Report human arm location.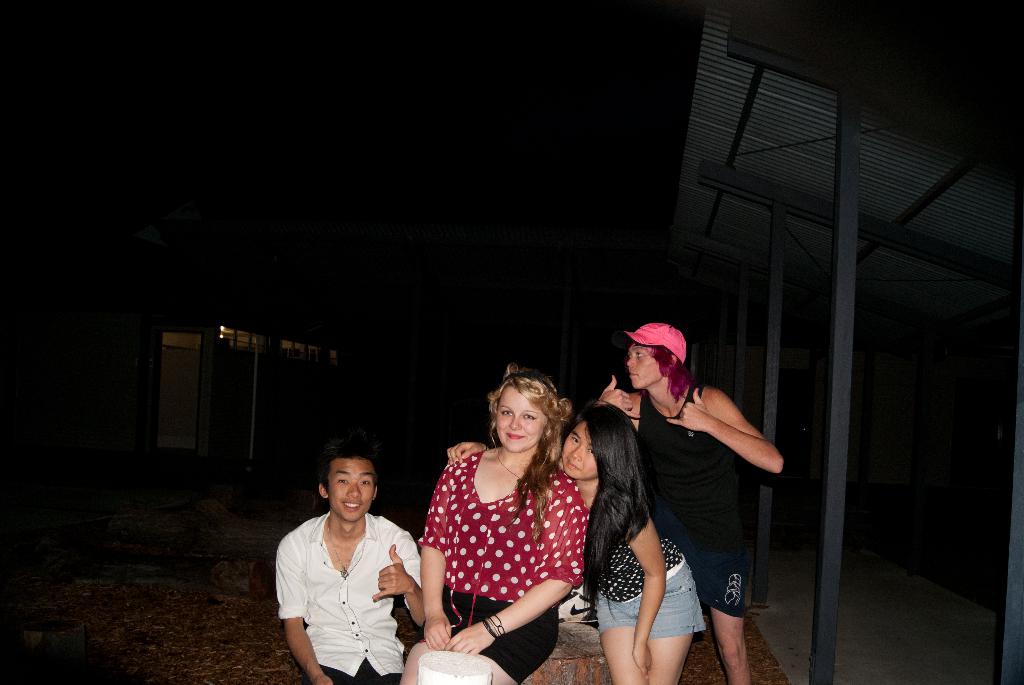
Report: (x1=419, y1=459, x2=451, y2=648).
